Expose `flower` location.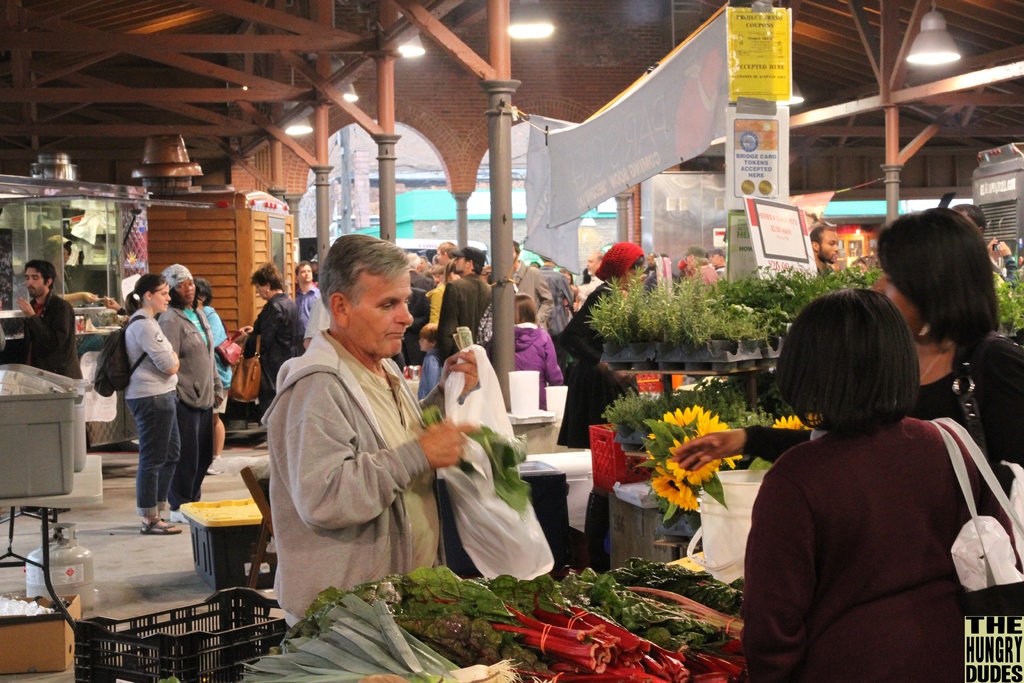
Exposed at [774, 415, 822, 434].
